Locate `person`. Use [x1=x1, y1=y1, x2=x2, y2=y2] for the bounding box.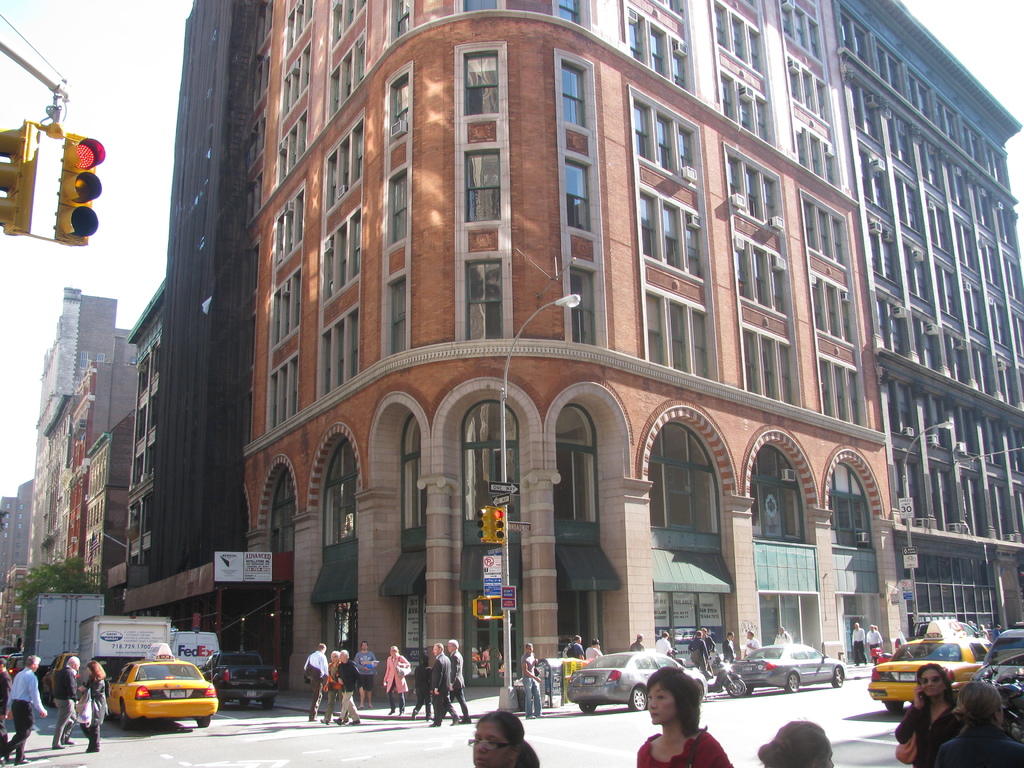
[x1=778, y1=628, x2=793, y2=643].
